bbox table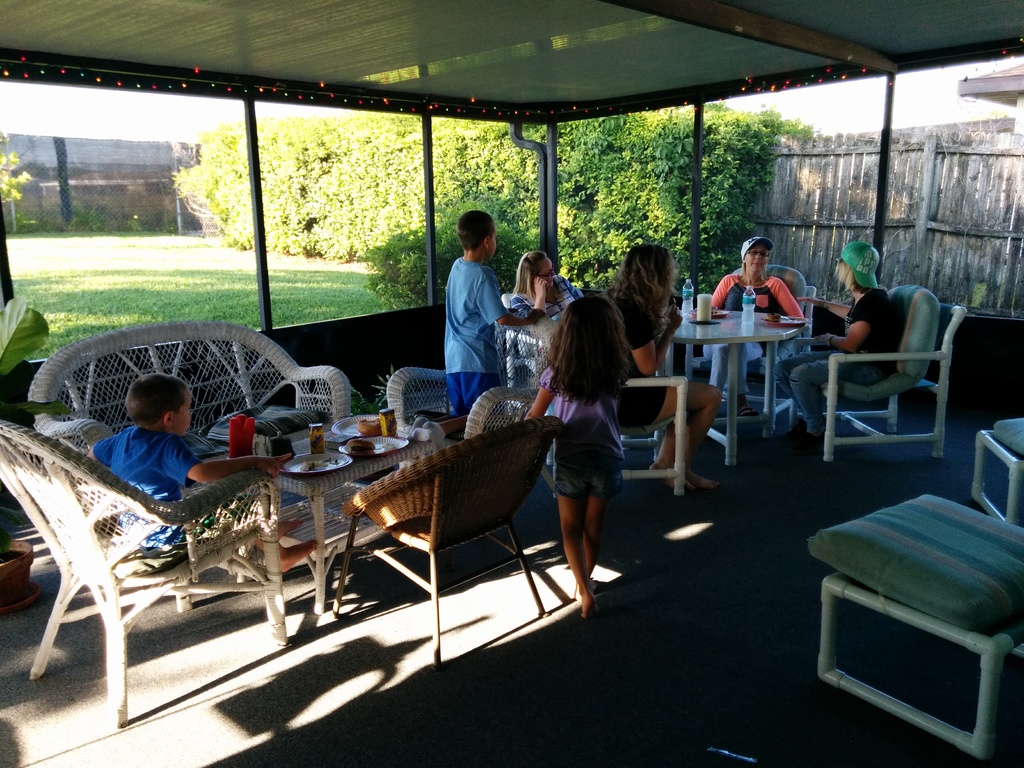
(left=232, top=420, right=444, bottom=616)
